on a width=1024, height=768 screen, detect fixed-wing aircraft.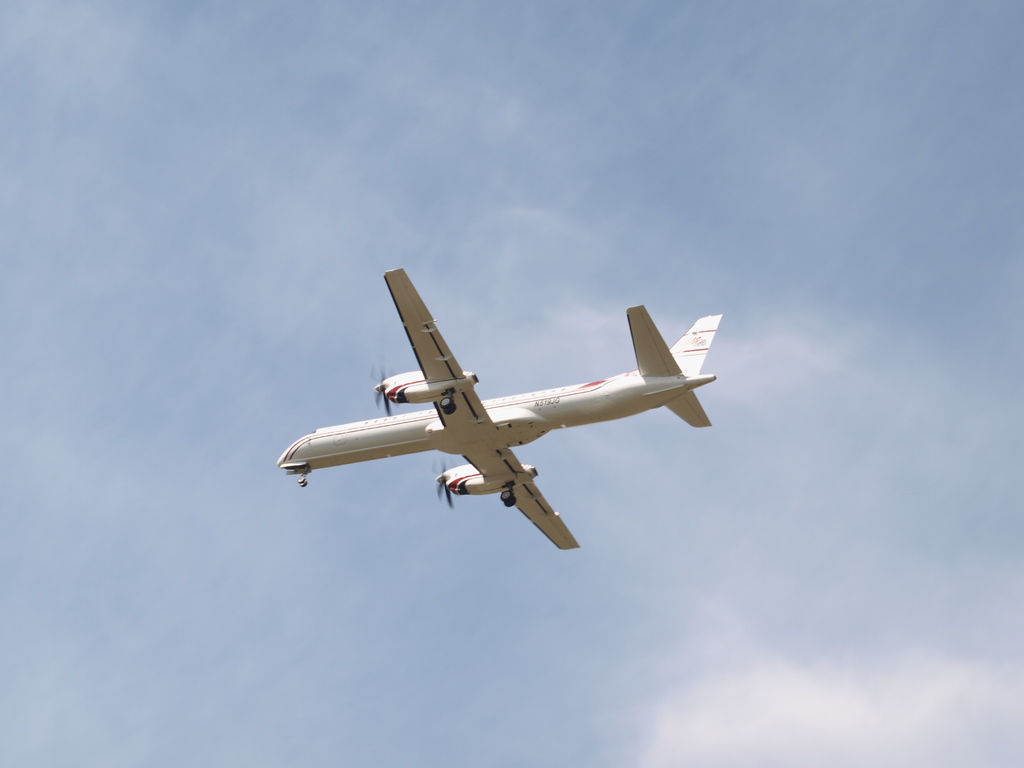
282:260:728:558.
